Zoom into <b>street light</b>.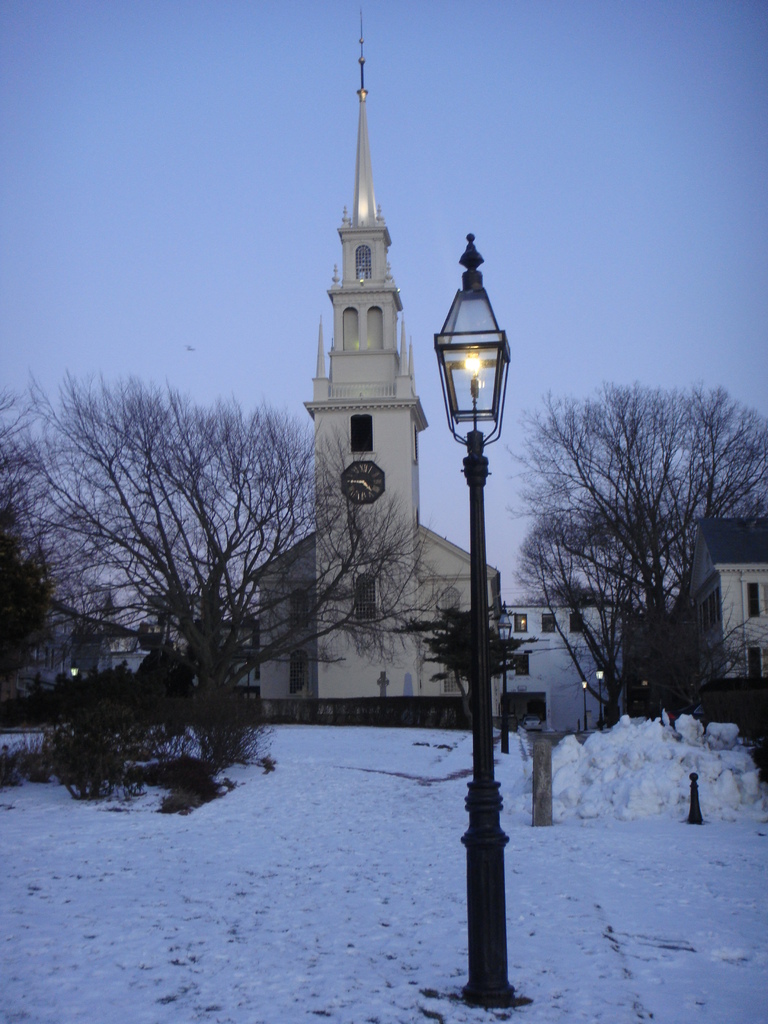
Zoom target: pyautogui.locateOnScreen(405, 181, 538, 854).
